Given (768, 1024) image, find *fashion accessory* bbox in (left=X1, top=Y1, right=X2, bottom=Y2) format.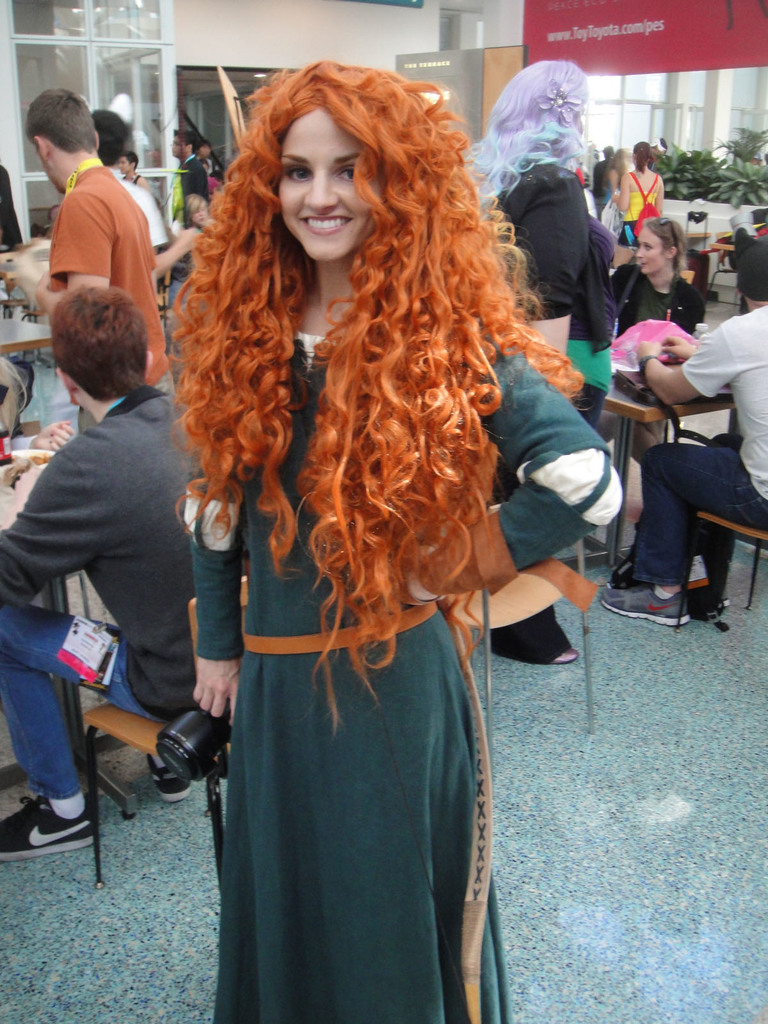
(left=128, top=170, right=137, bottom=179).
